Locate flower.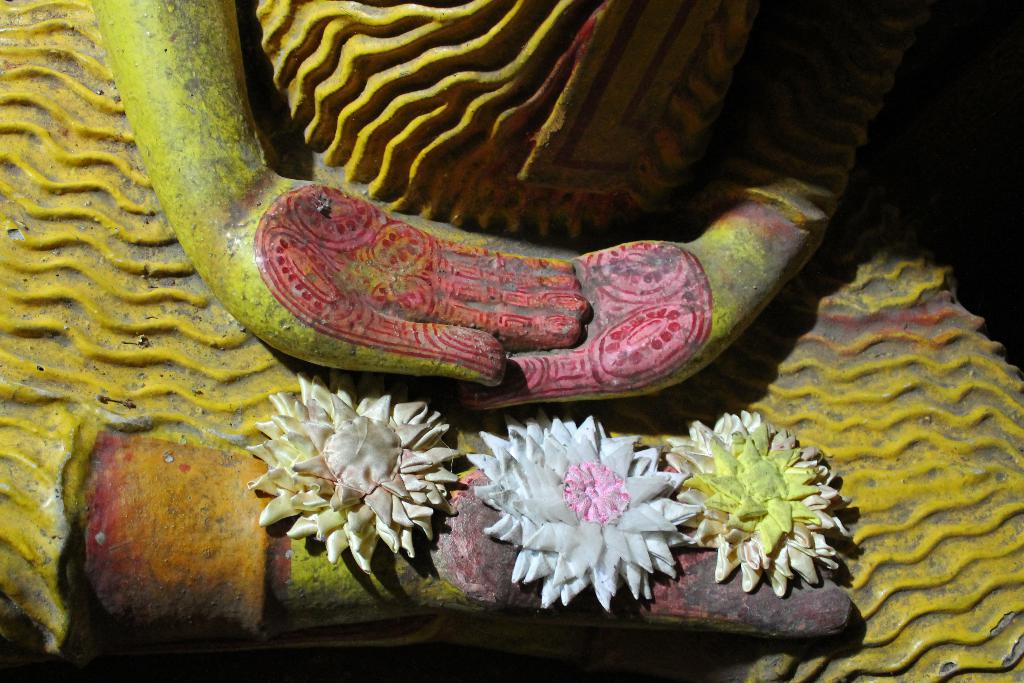
Bounding box: <bbox>239, 368, 465, 575</bbox>.
